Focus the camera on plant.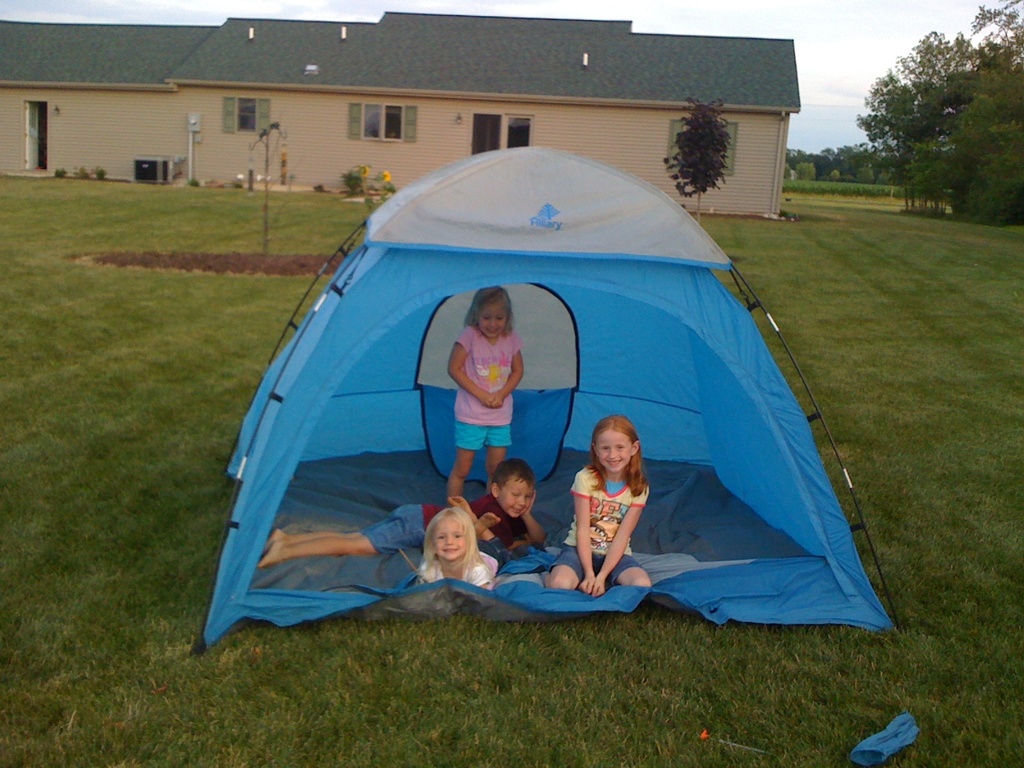
Focus region: <bbox>660, 95, 734, 221</bbox>.
